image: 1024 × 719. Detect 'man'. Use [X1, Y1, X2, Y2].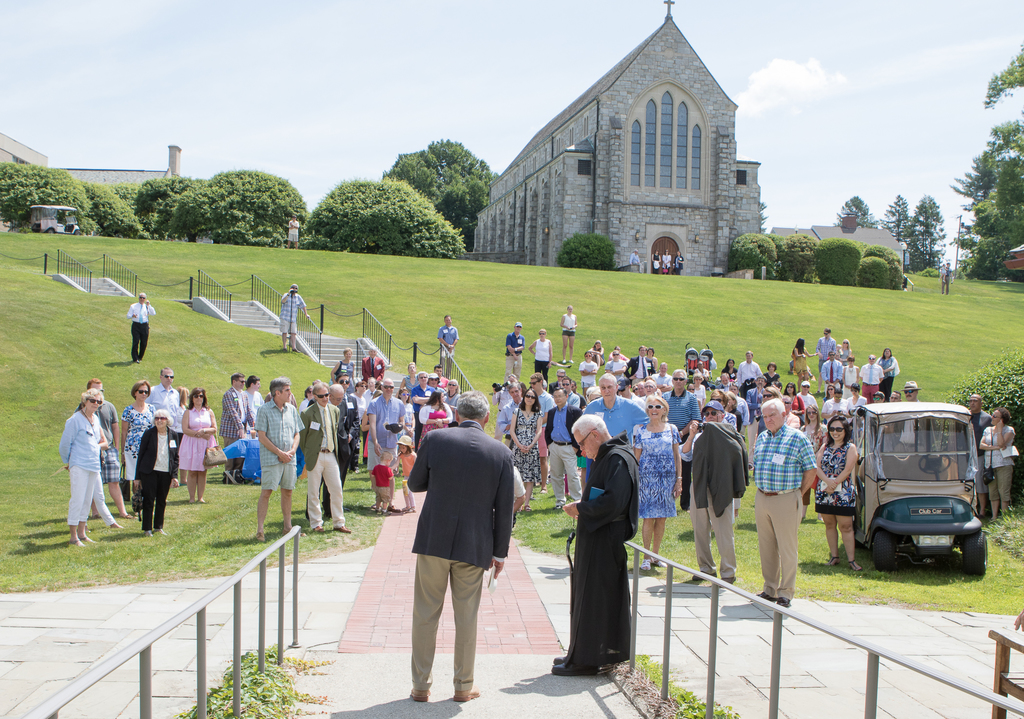
[527, 371, 556, 490].
